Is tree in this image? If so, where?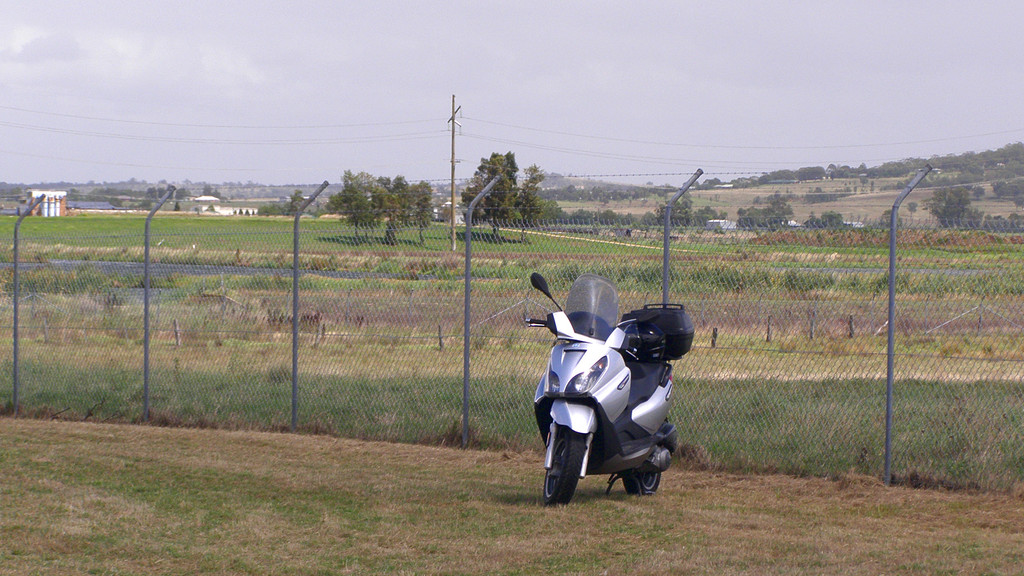
Yes, at <region>971, 181, 986, 204</region>.
